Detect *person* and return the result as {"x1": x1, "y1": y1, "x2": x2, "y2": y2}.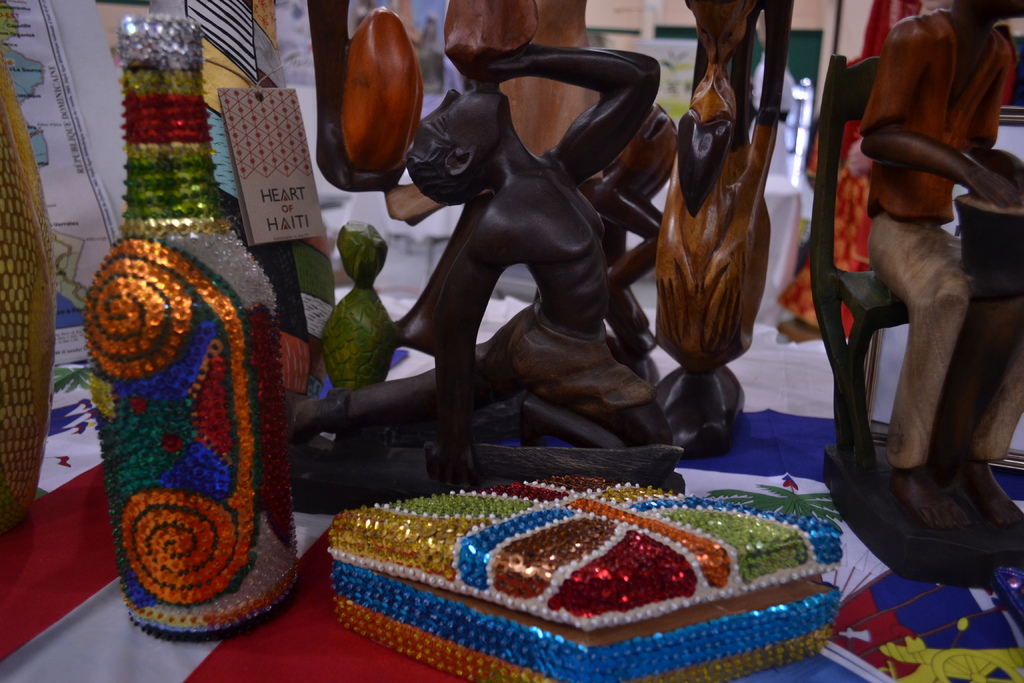
{"x1": 858, "y1": 0, "x2": 1023, "y2": 531}.
